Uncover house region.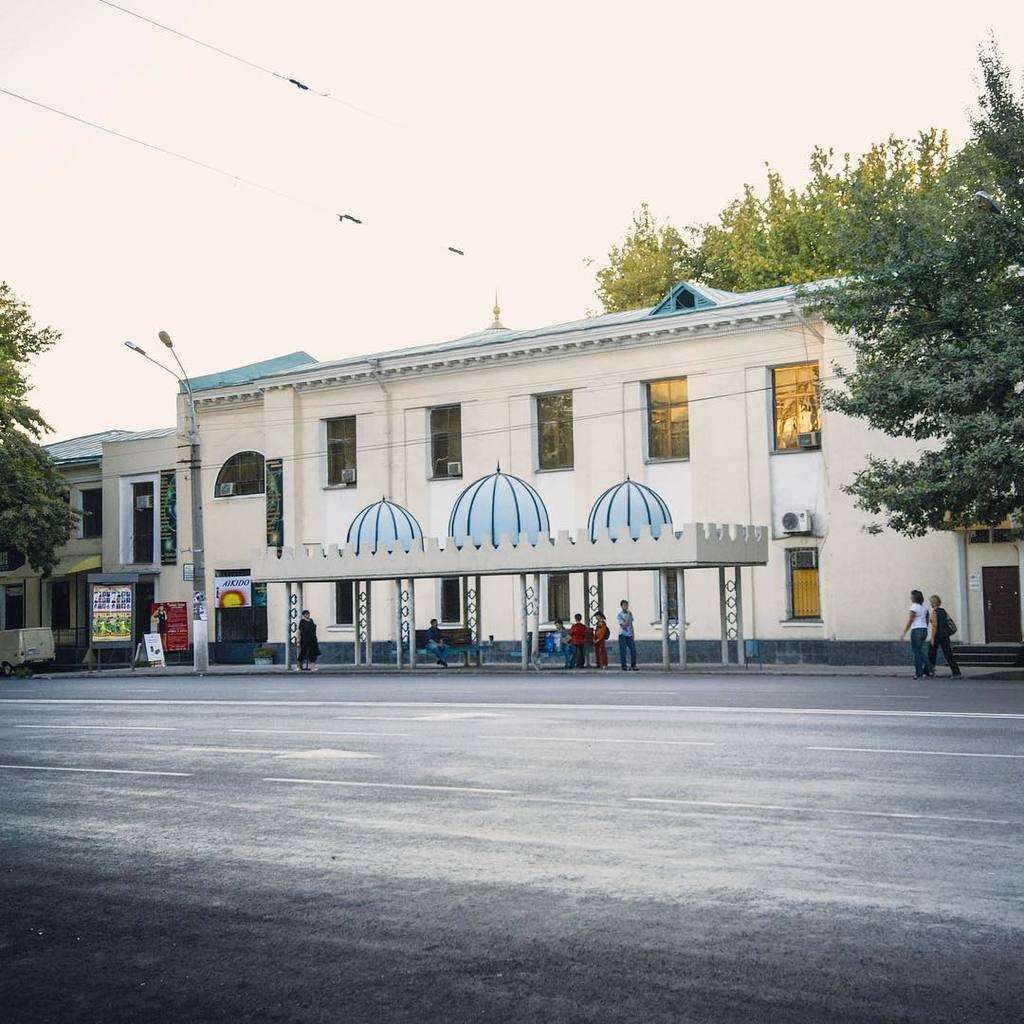
Uncovered: rect(85, 415, 225, 669).
